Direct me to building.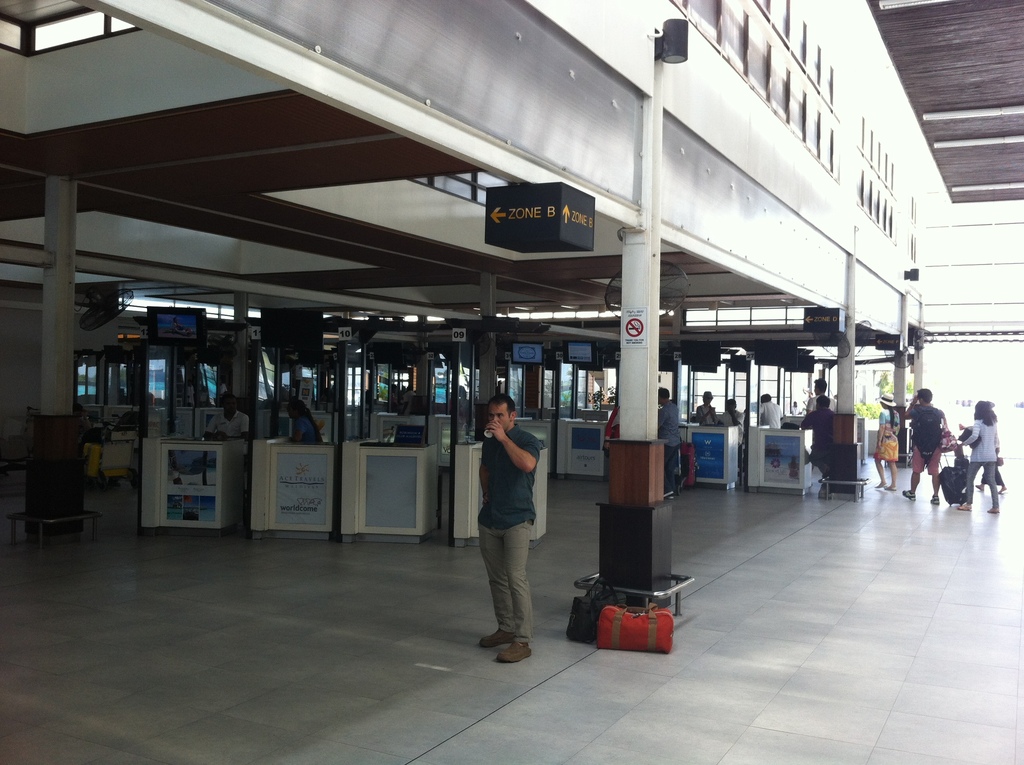
Direction: box(0, 0, 1023, 764).
